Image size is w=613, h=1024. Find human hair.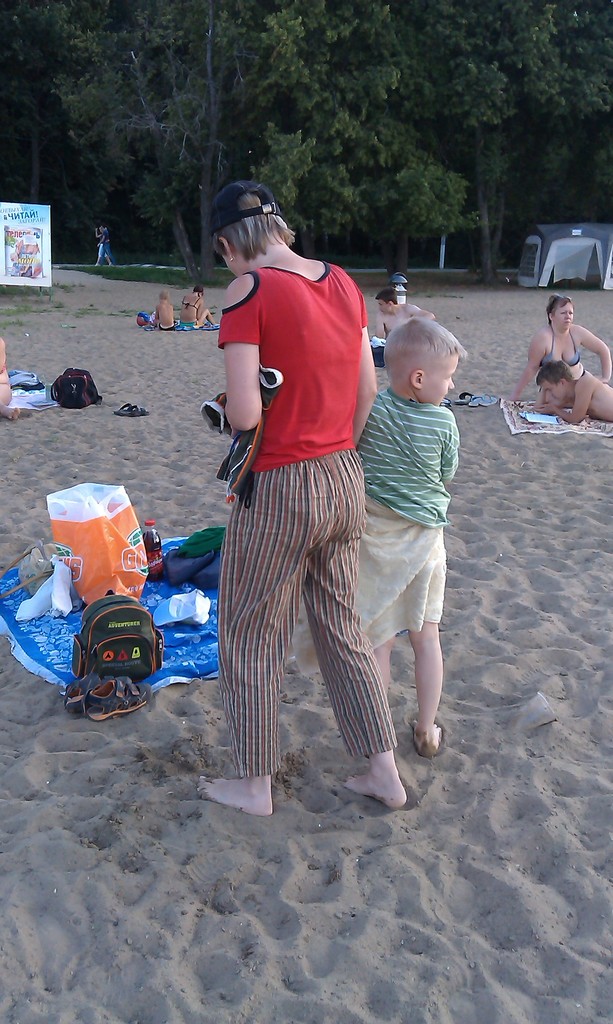
[395, 307, 473, 390].
